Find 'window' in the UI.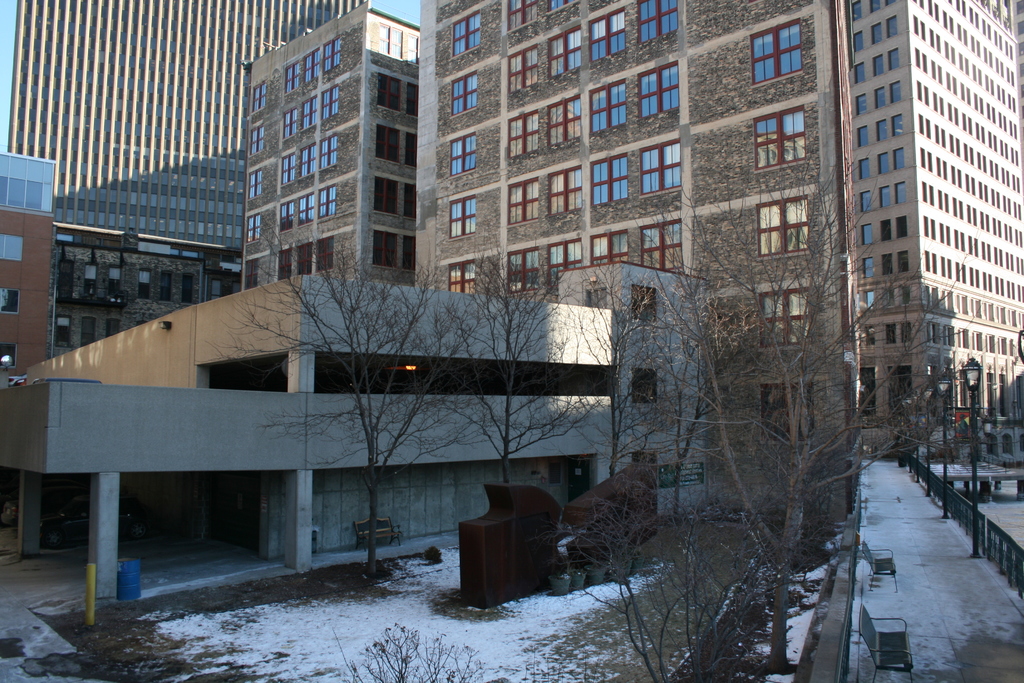
UI element at (x1=300, y1=143, x2=320, y2=178).
